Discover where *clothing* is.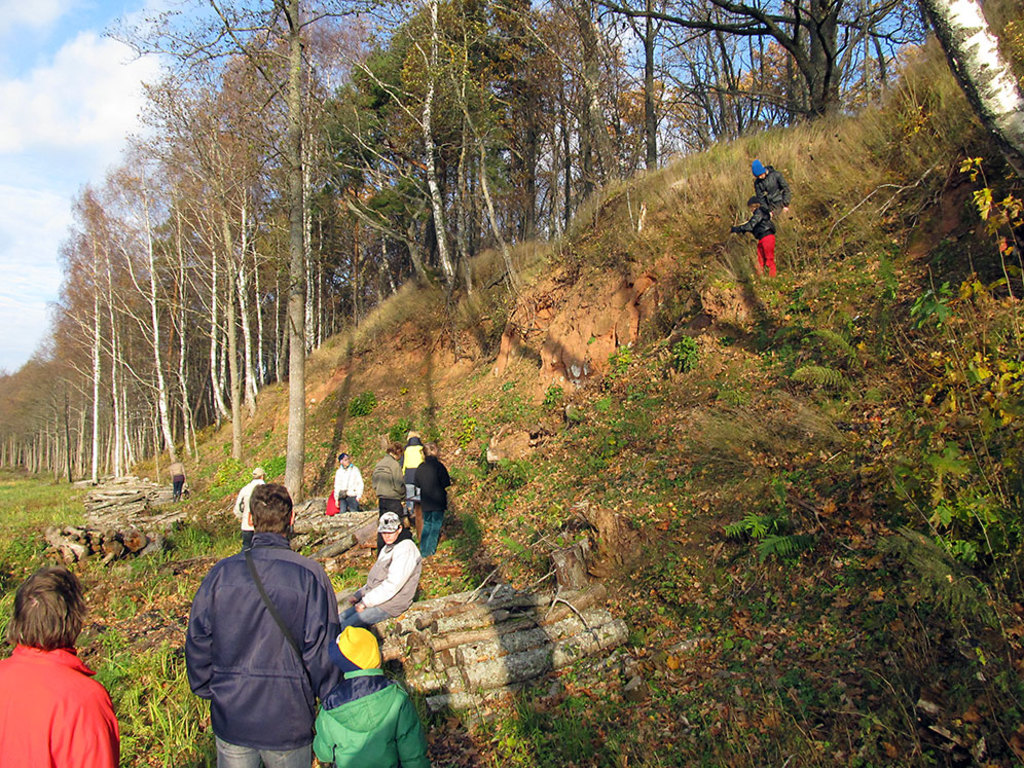
Discovered at 413:454:448:558.
